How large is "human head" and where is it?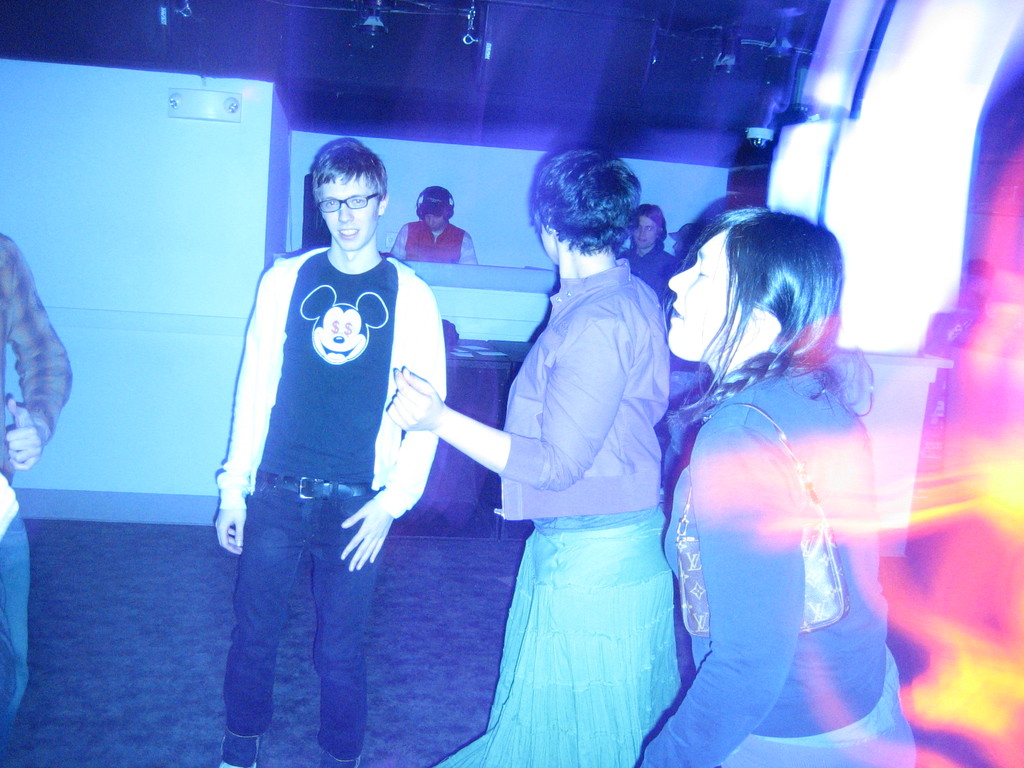
Bounding box: [666, 225, 702, 264].
